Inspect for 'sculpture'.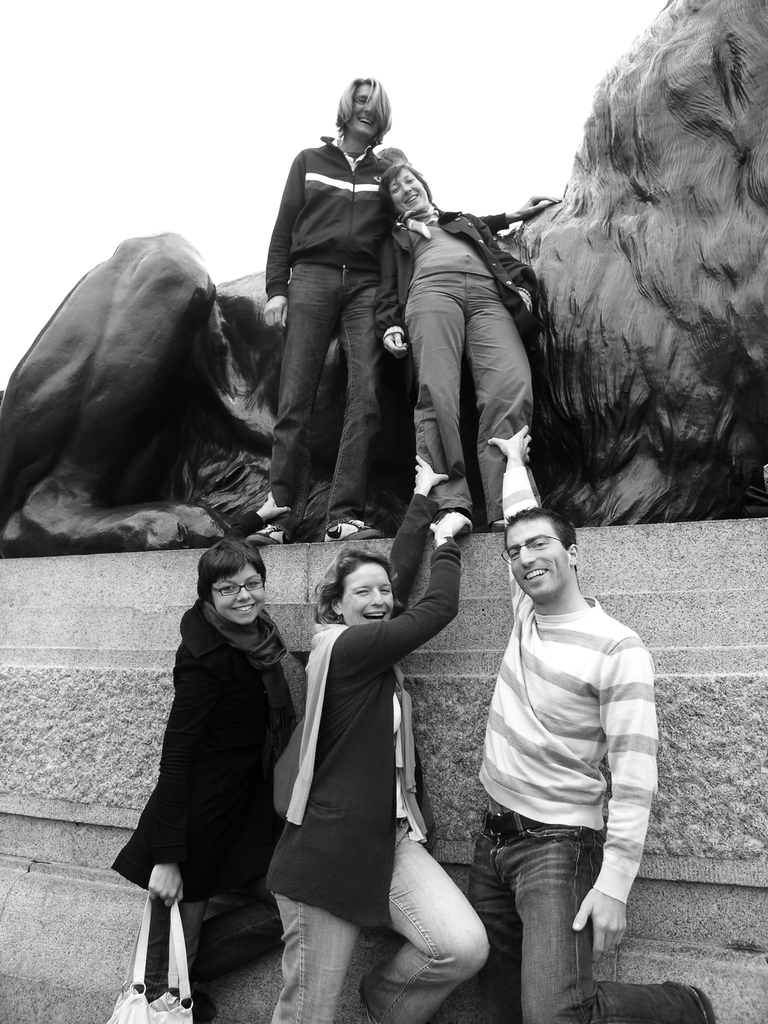
Inspection: [0, 0, 760, 551].
